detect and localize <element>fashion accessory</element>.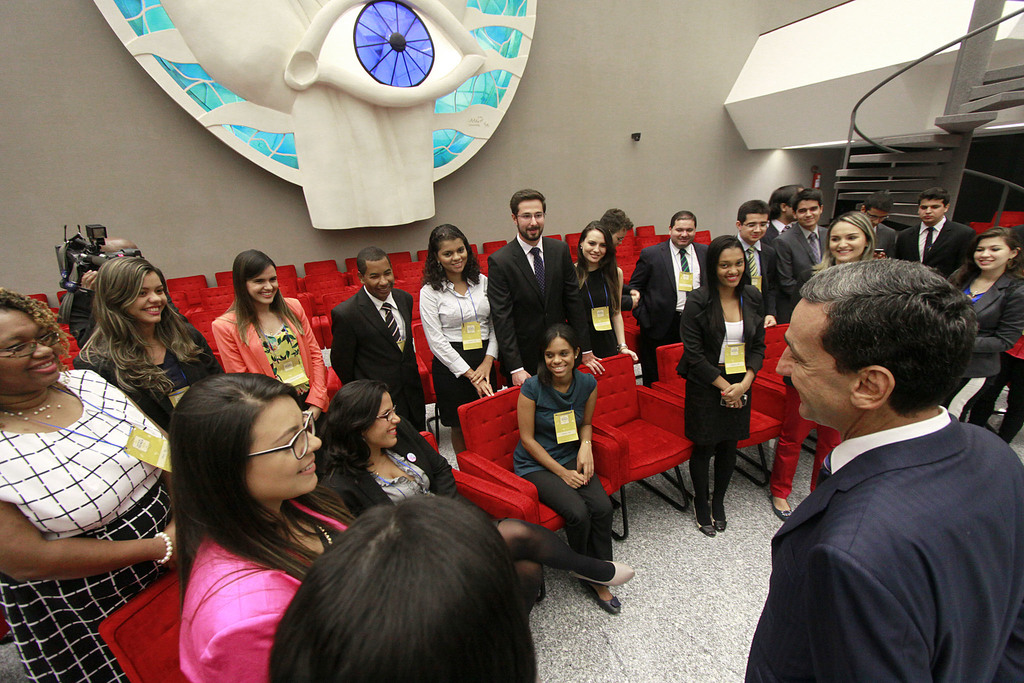
Localized at [left=579, top=579, right=623, bottom=615].
